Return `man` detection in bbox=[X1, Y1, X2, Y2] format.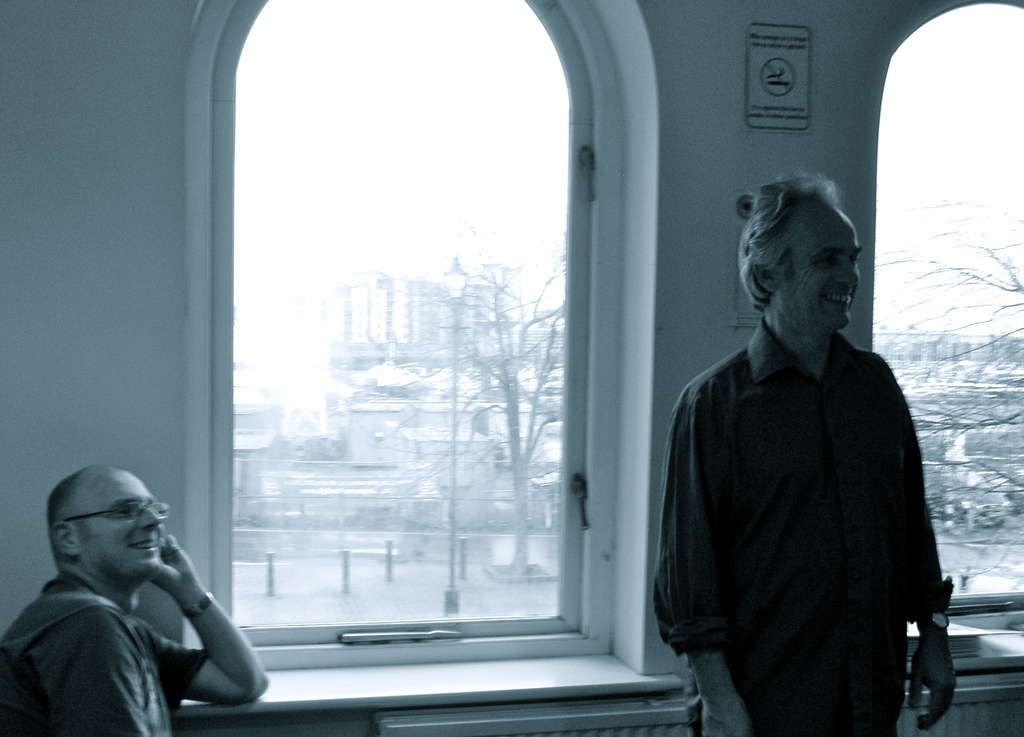
bbox=[0, 461, 270, 736].
